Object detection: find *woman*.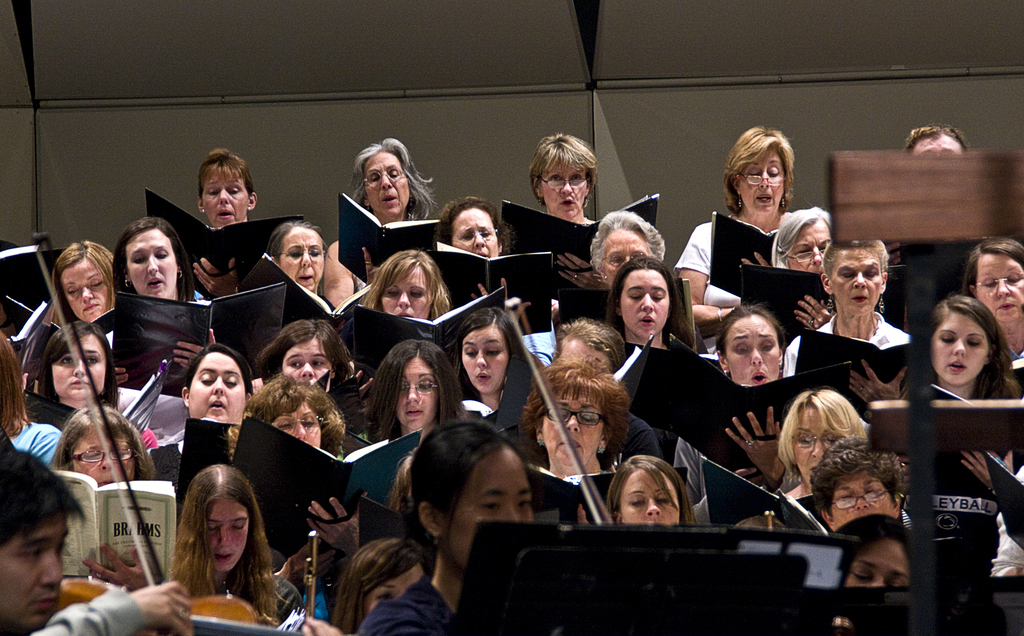
323:134:444:319.
